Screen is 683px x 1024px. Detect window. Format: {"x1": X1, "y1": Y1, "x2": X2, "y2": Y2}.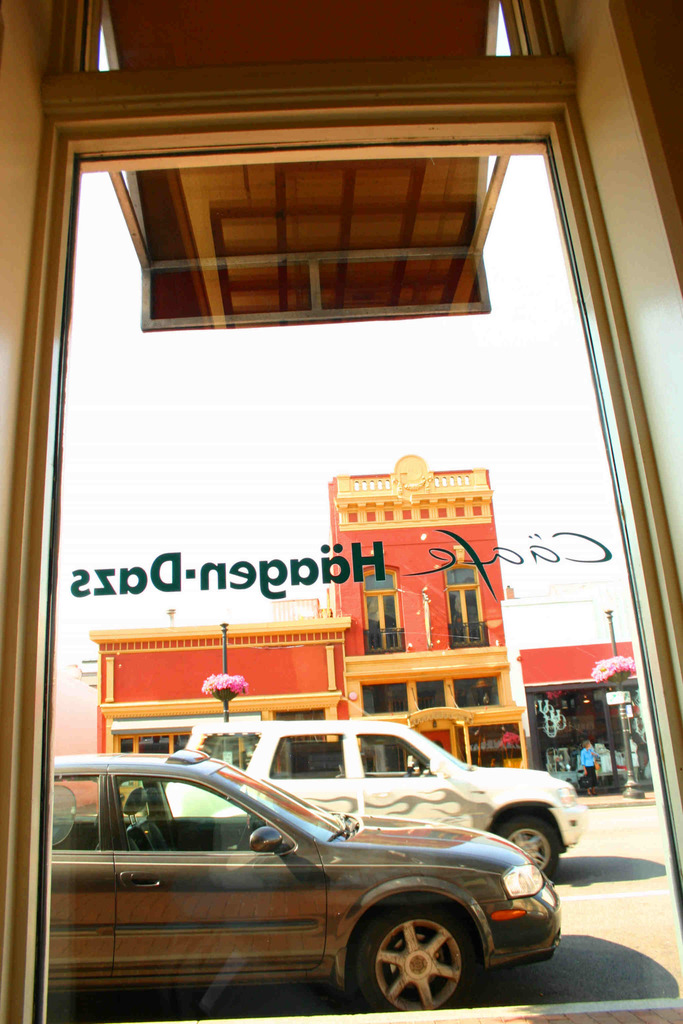
{"x1": 110, "y1": 735, "x2": 193, "y2": 755}.
